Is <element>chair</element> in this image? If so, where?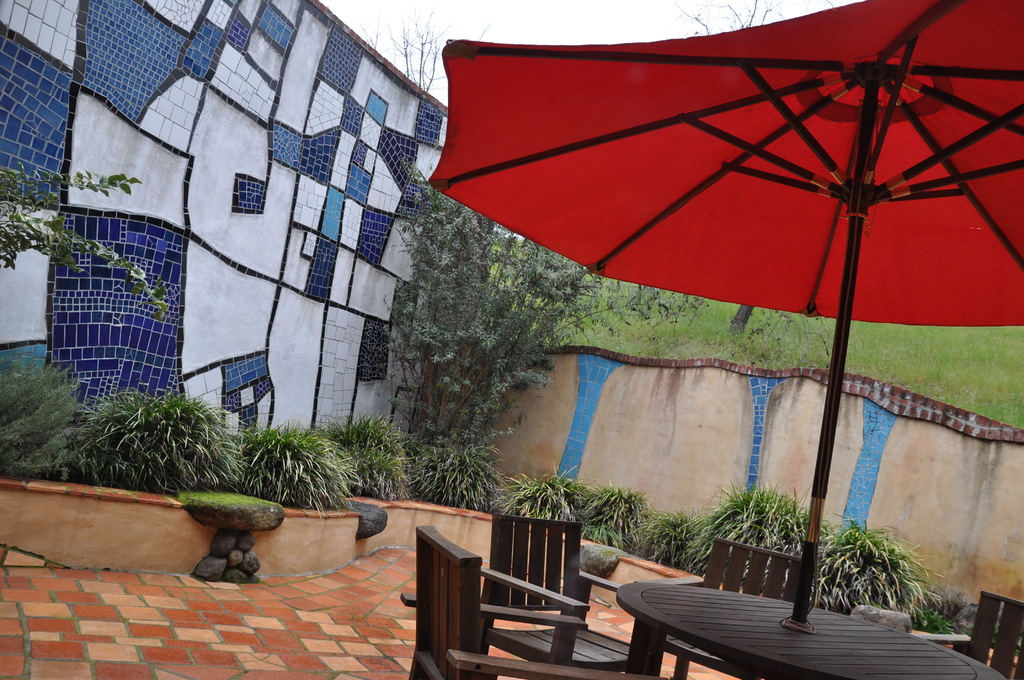
Yes, at l=481, t=512, r=656, b=679.
